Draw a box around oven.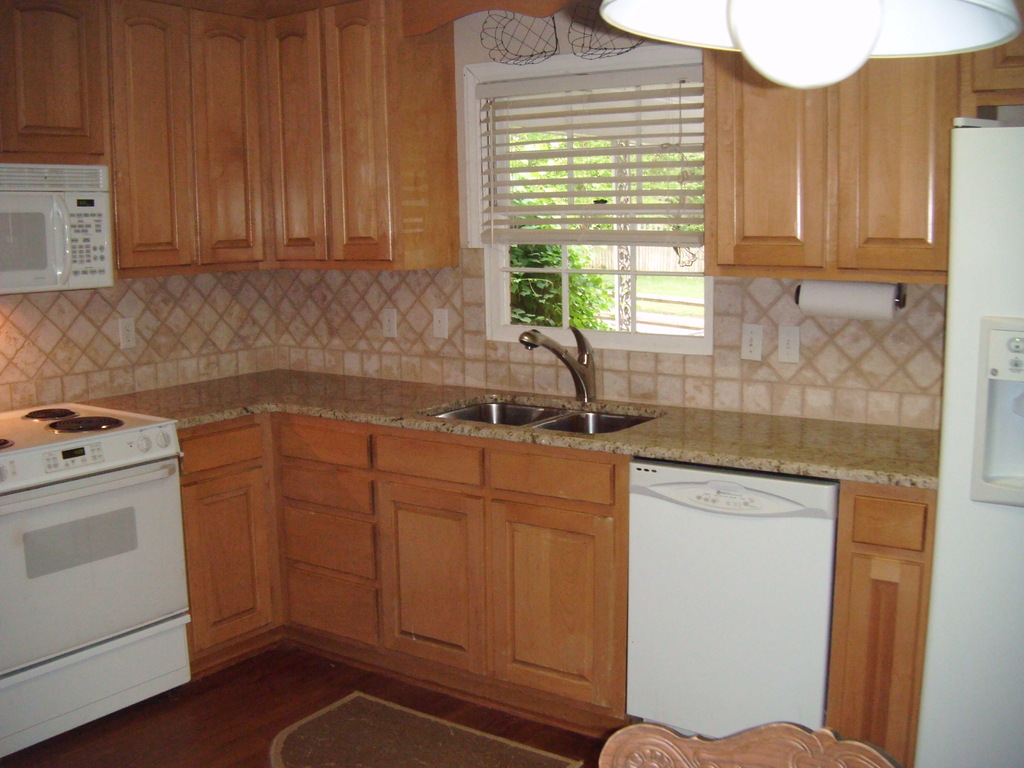
crop(0, 165, 118, 289).
